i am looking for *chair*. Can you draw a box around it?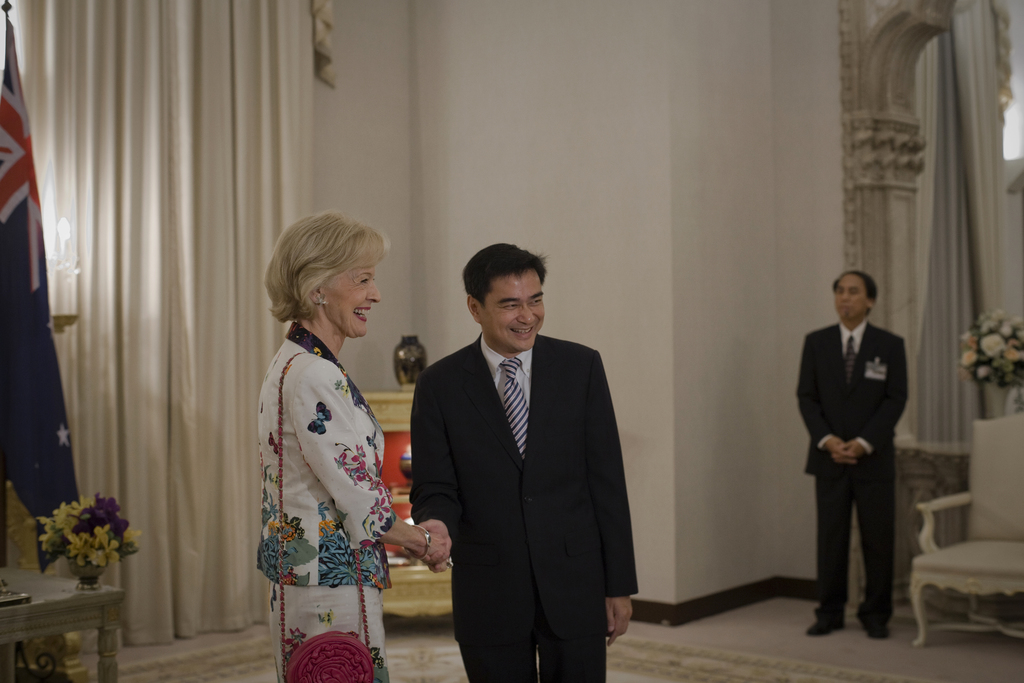
Sure, the bounding box is x1=900, y1=402, x2=1023, y2=649.
